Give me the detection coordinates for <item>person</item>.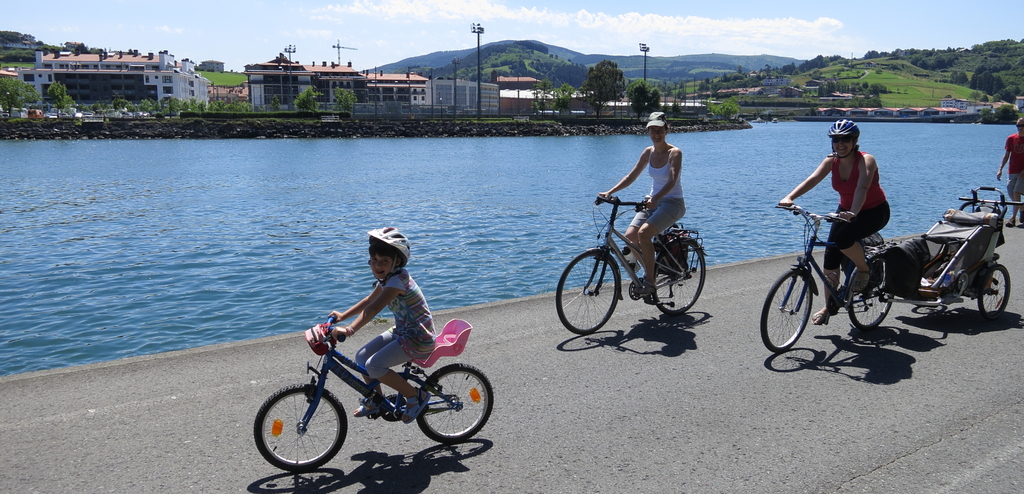
[x1=993, y1=106, x2=1023, y2=228].
